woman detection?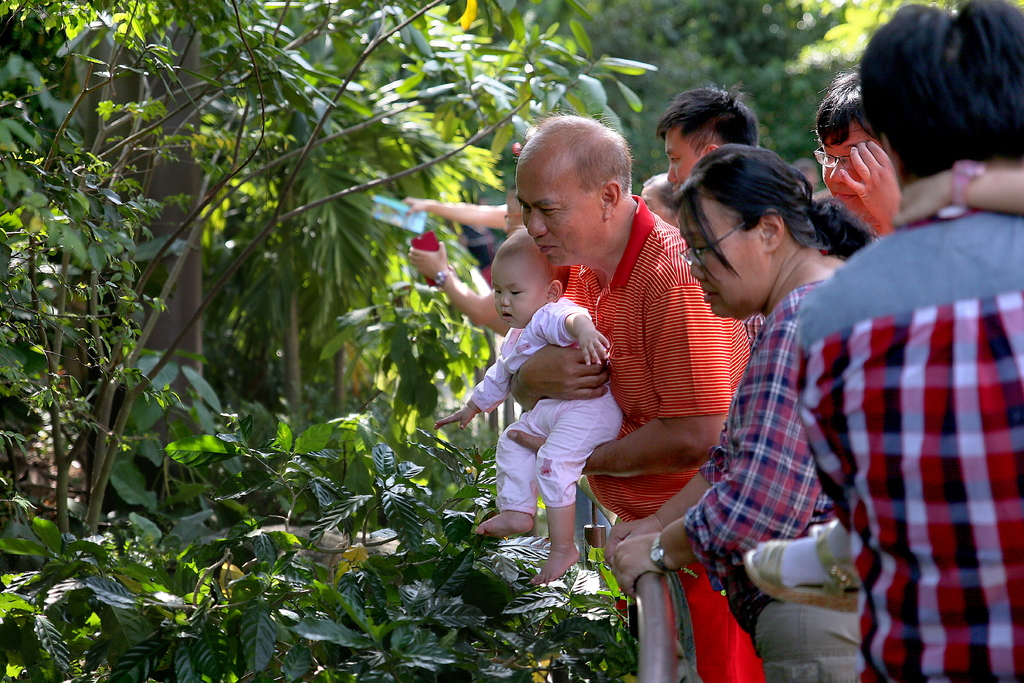
666 124 875 666
